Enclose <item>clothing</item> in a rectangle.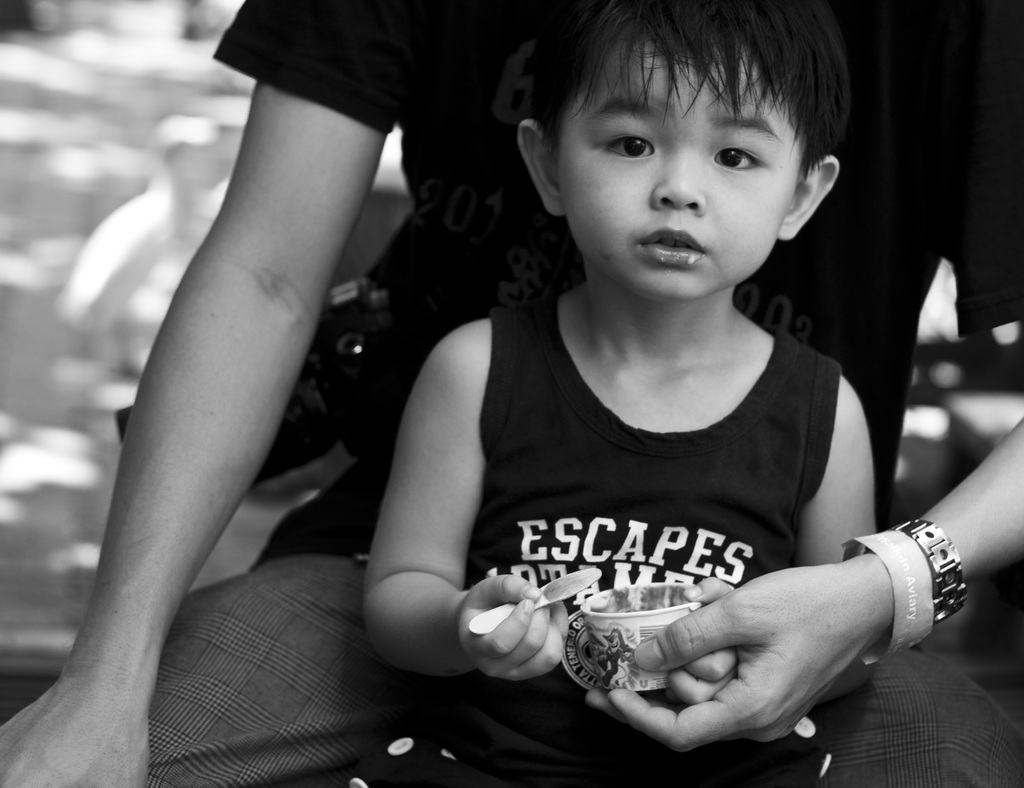
bbox=[326, 296, 847, 787].
